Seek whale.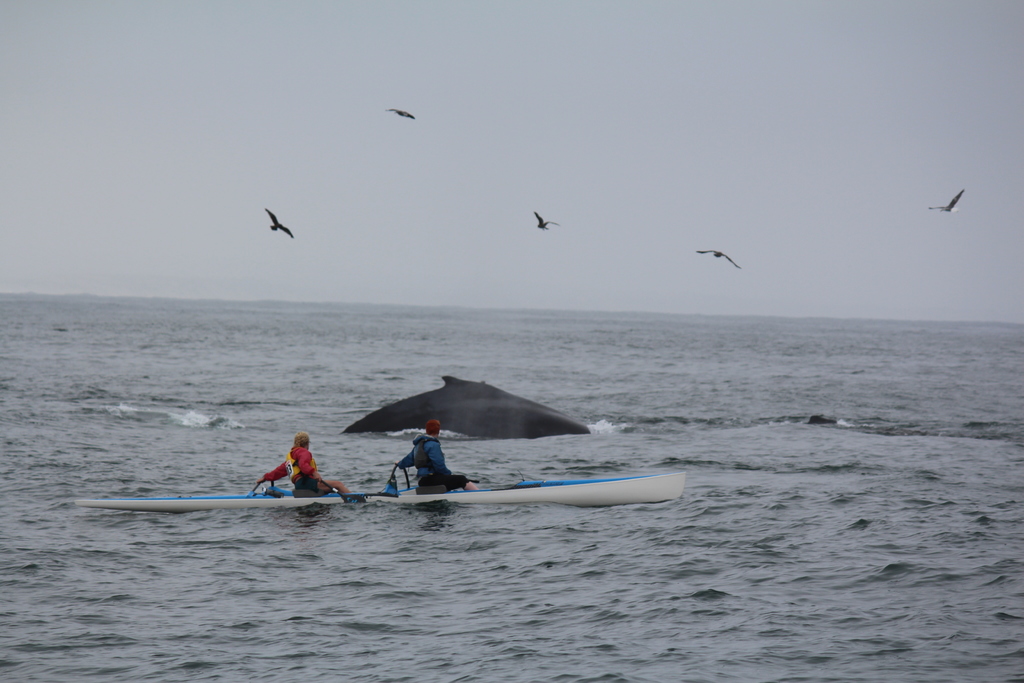
box(340, 375, 593, 440).
